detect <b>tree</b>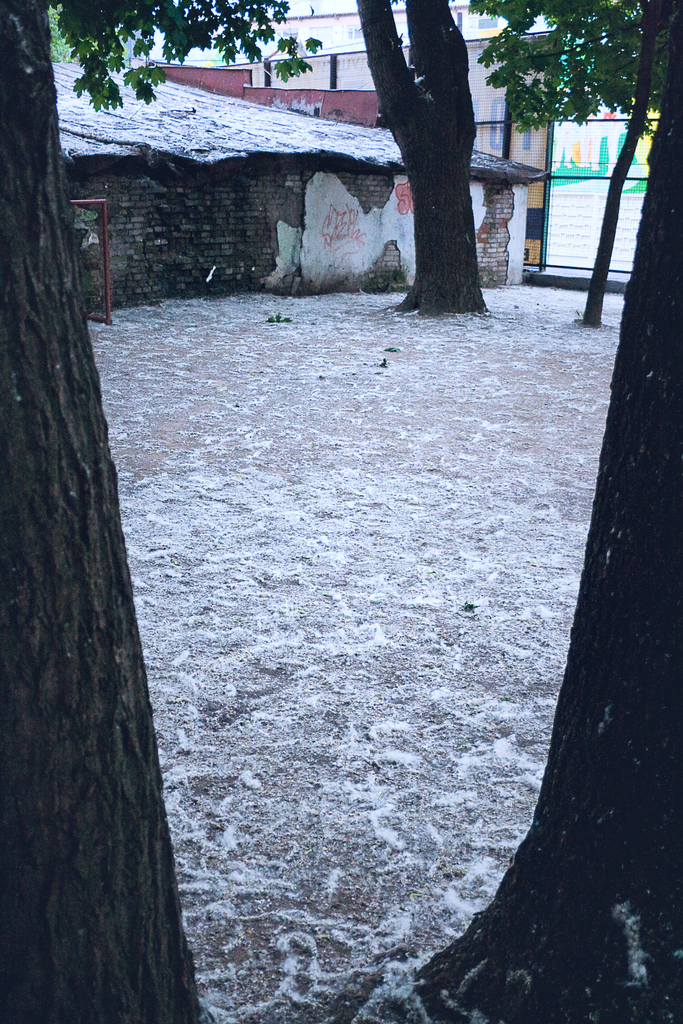
{"x1": 411, "y1": 0, "x2": 678, "y2": 1023}
